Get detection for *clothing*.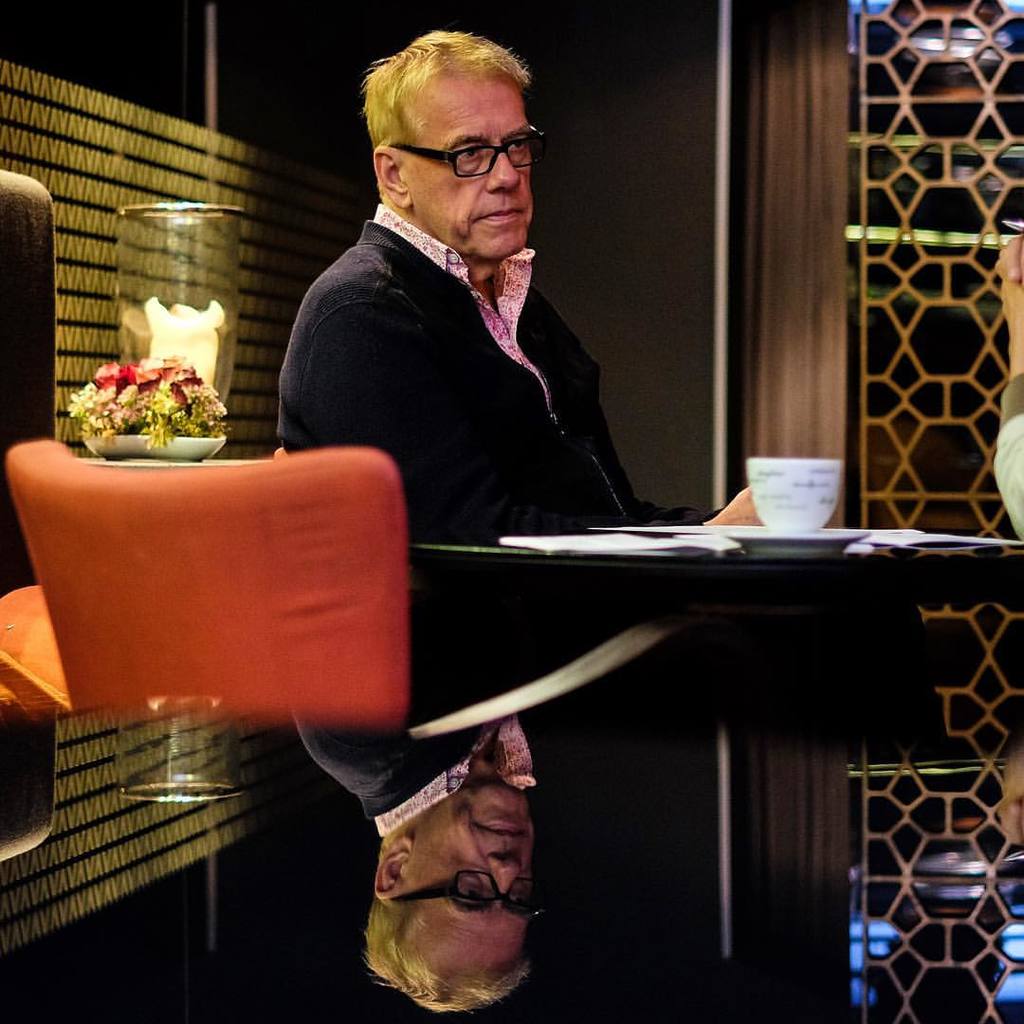
Detection: l=275, t=192, r=726, b=540.
